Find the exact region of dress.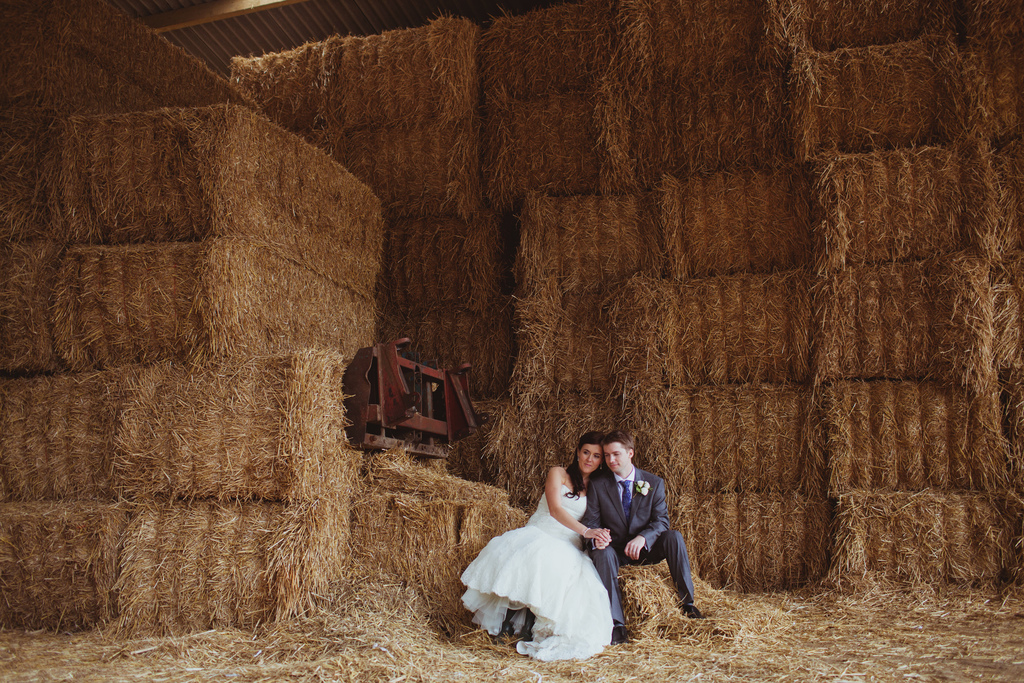
Exact region: (left=459, top=481, right=627, bottom=657).
